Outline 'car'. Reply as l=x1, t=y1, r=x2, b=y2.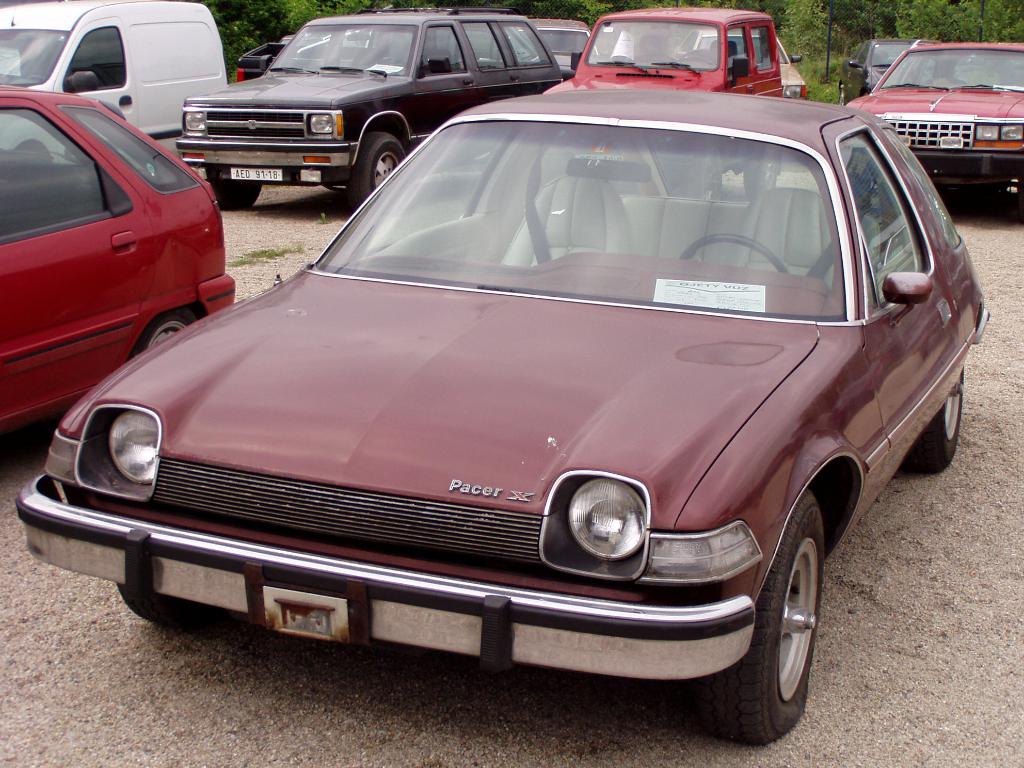
l=172, t=3, r=567, b=210.
